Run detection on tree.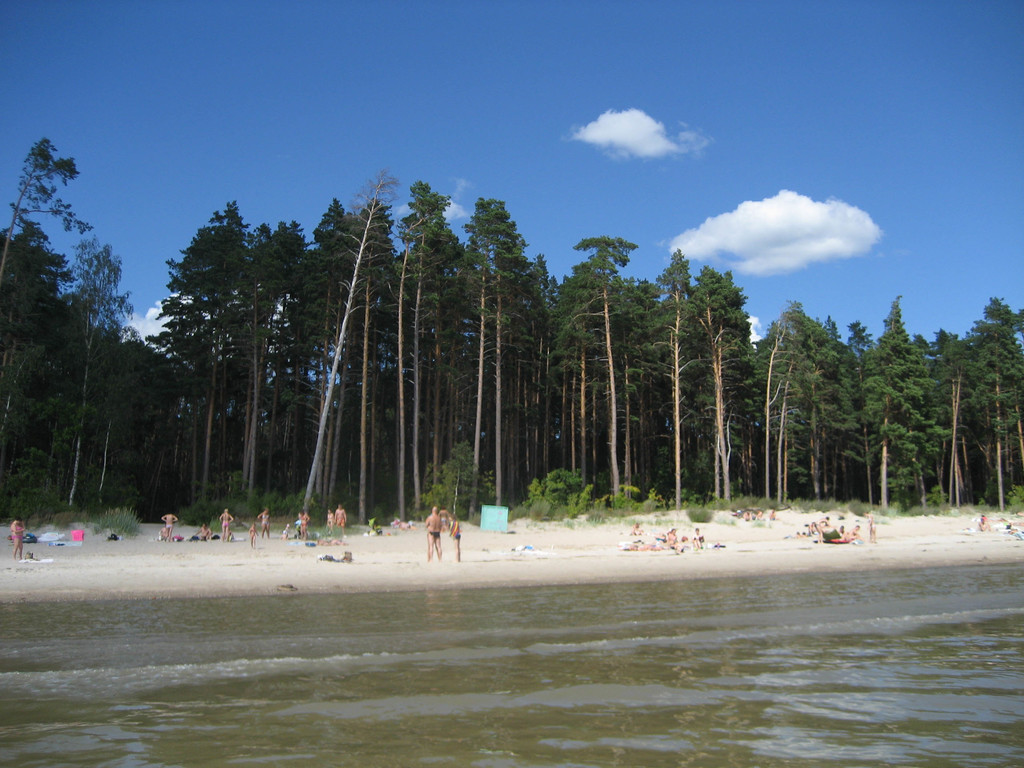
Result: Rect(292, 200, 371, 481).
